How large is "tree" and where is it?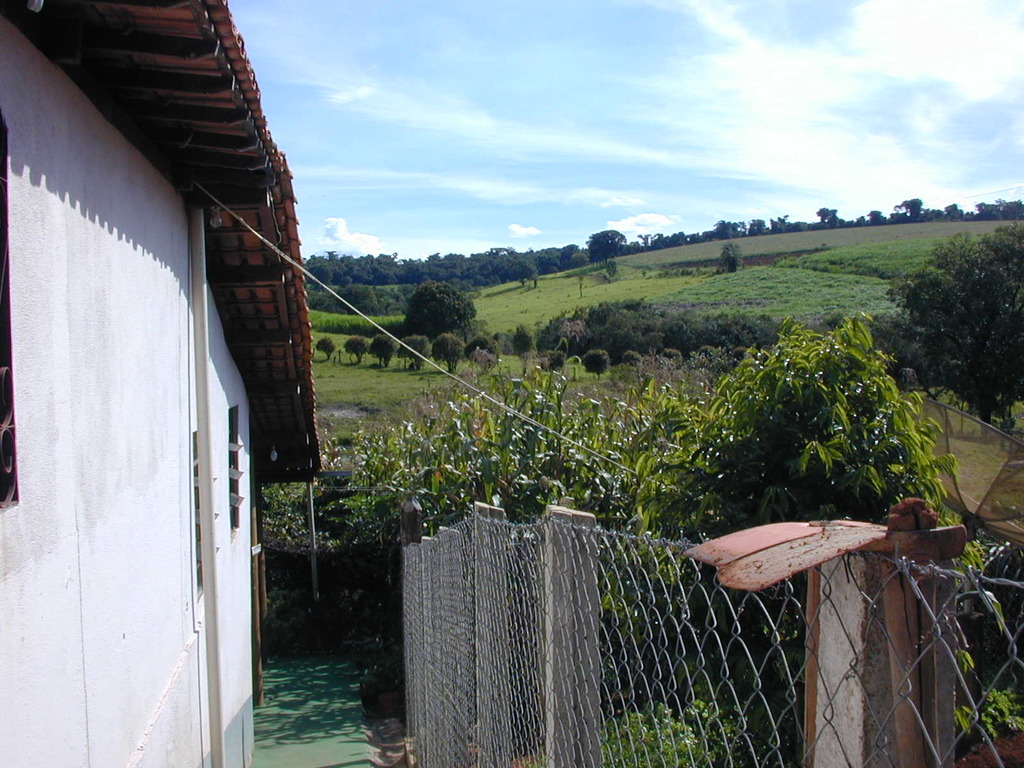
Bounding box: [401,280,473,335].
